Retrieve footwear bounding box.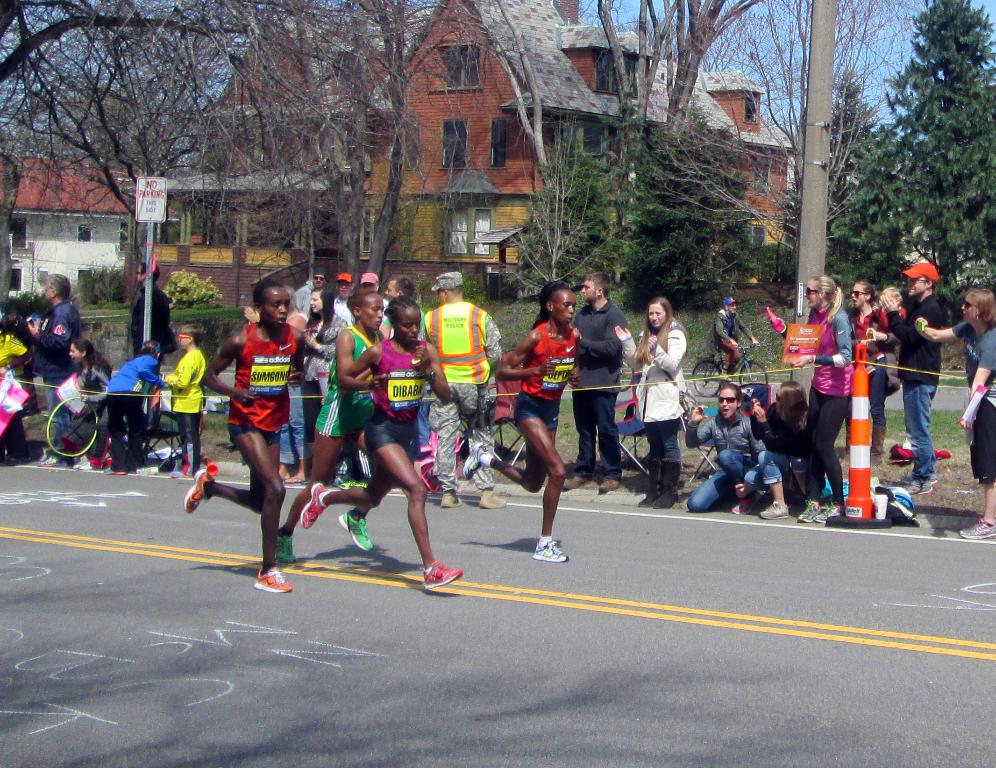
Bounding box: bbox=[186, 467, 212, 516].
